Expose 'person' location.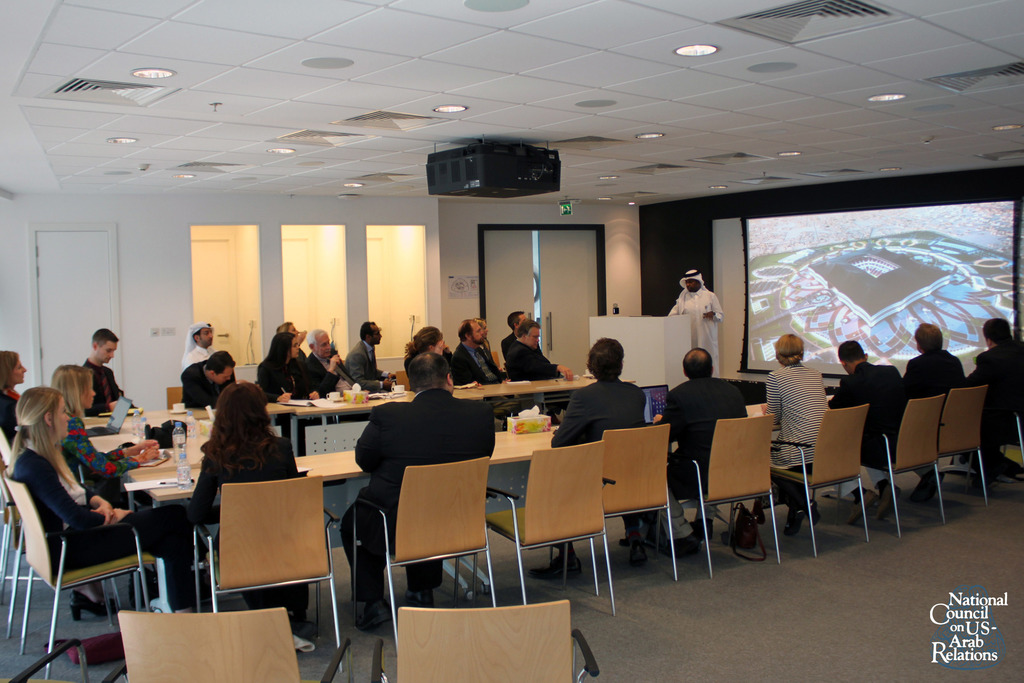
Exposed at (left=44, top=363, right=163, bottom=495).
